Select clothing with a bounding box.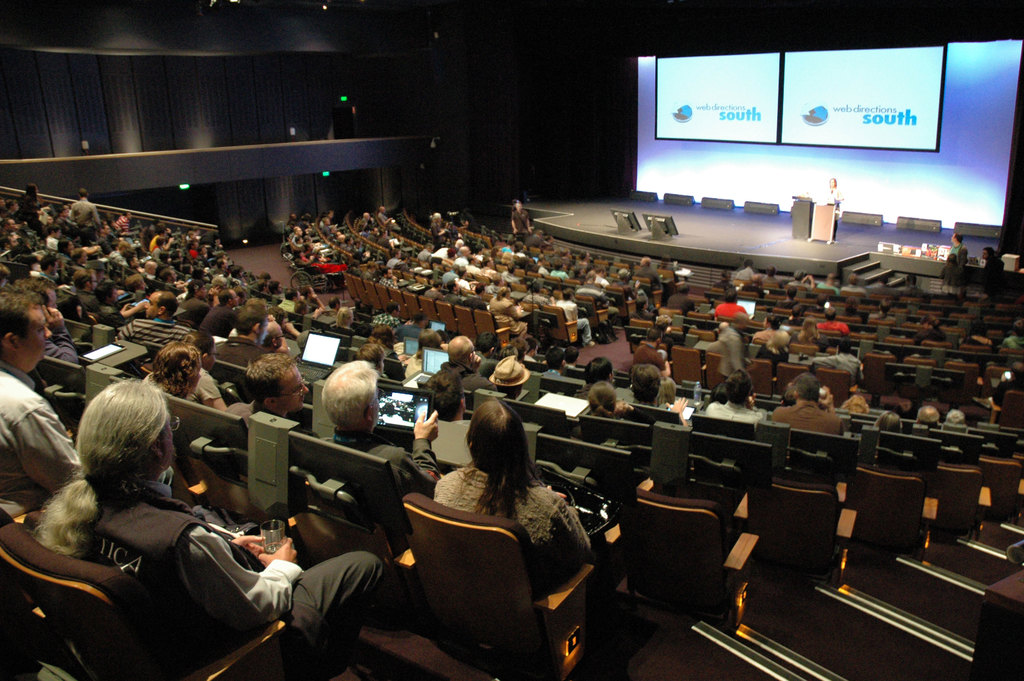
[706,400,764,427].
